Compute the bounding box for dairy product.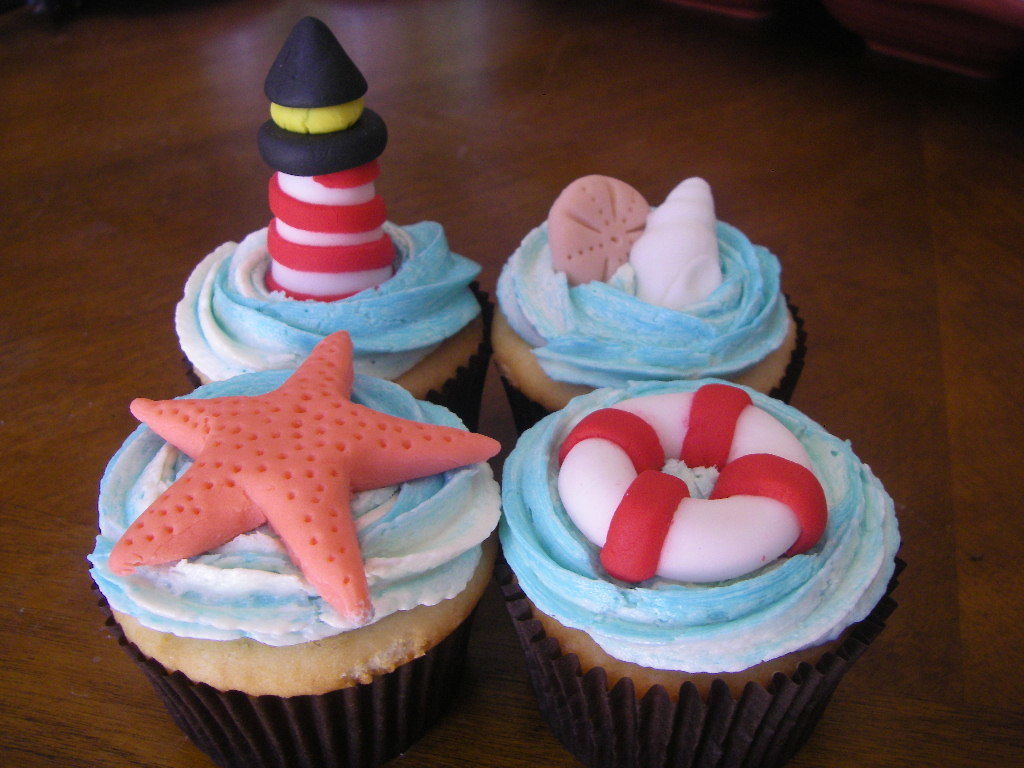
<box>575,177,810,373</box>.
